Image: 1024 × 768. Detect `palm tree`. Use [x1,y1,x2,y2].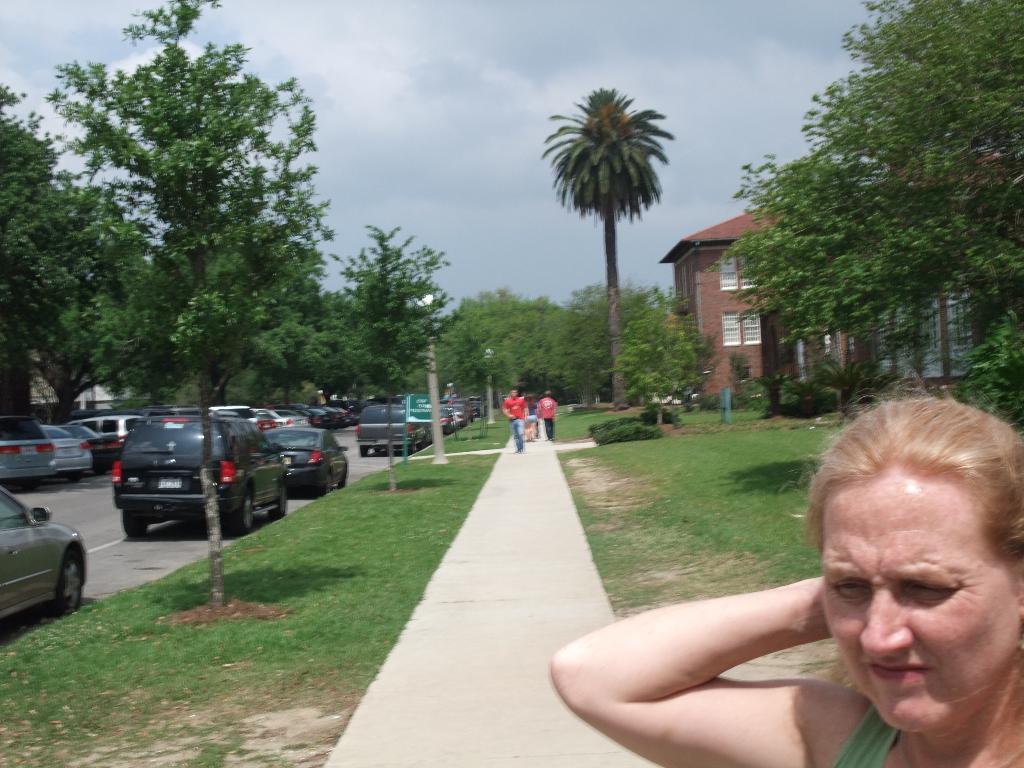
[554,102,666,408].
